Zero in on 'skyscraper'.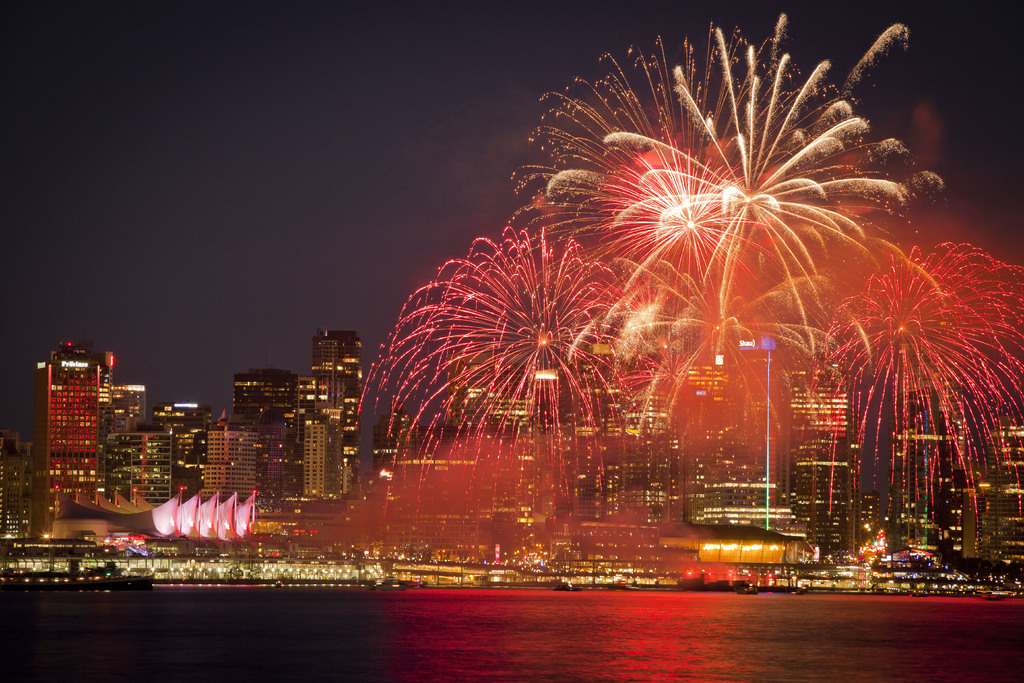
Zeroed in: {"left": 24, "top": 342, "right": 118, "bottom": 508}.
